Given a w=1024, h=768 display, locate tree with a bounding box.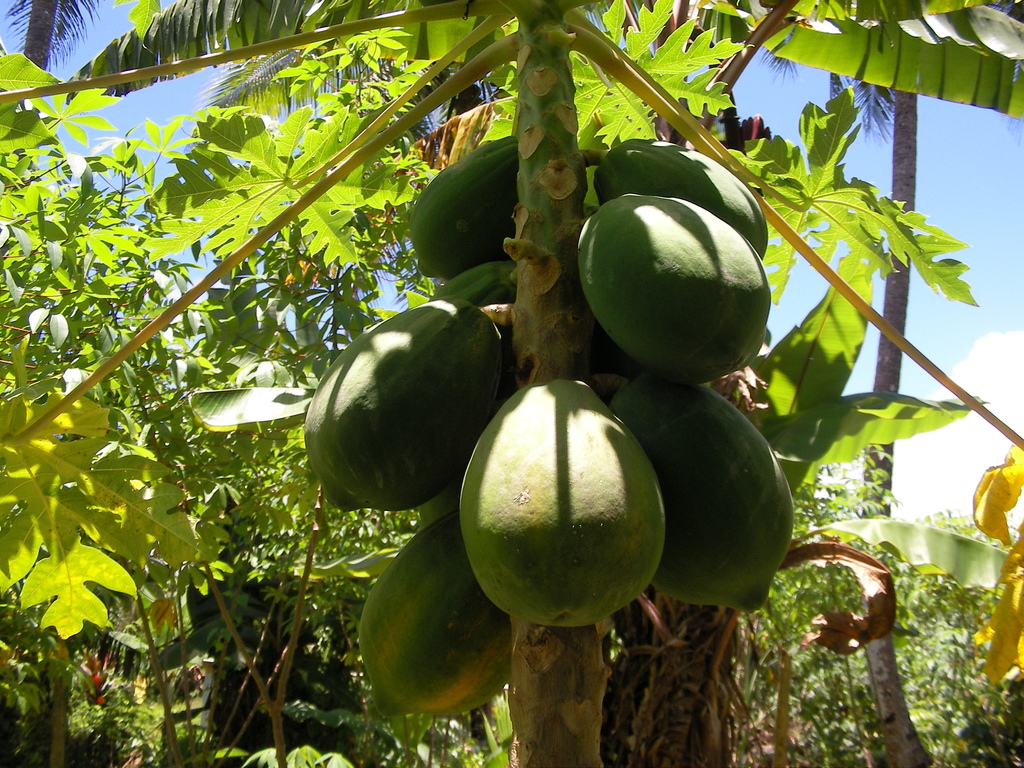
Located: 899, 495, 1013, 739.
